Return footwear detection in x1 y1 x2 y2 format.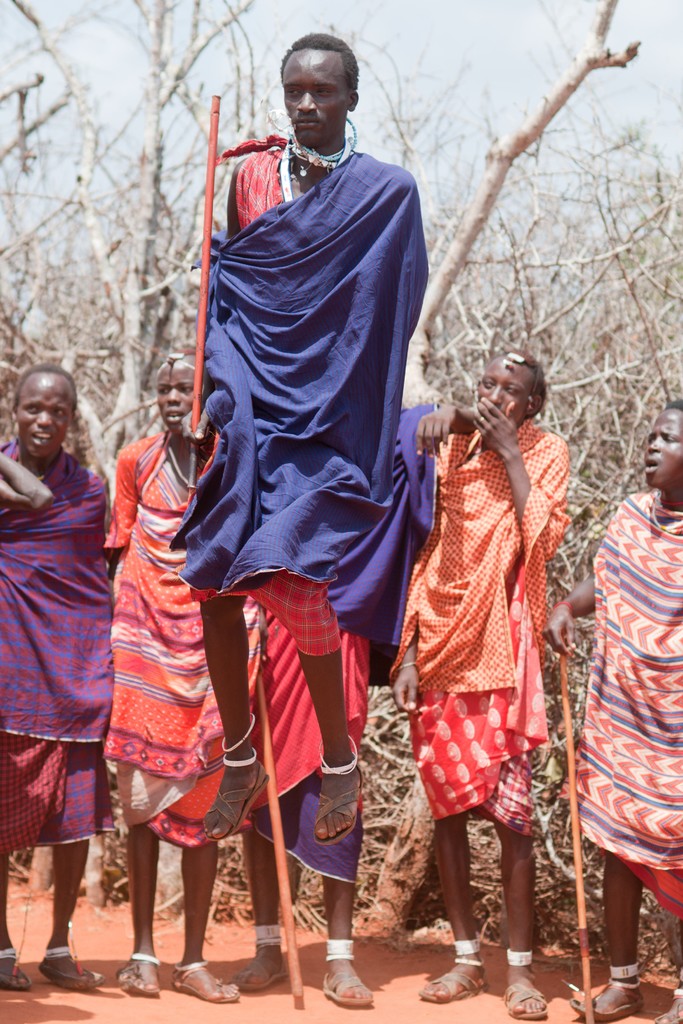
313 767 361 847.
